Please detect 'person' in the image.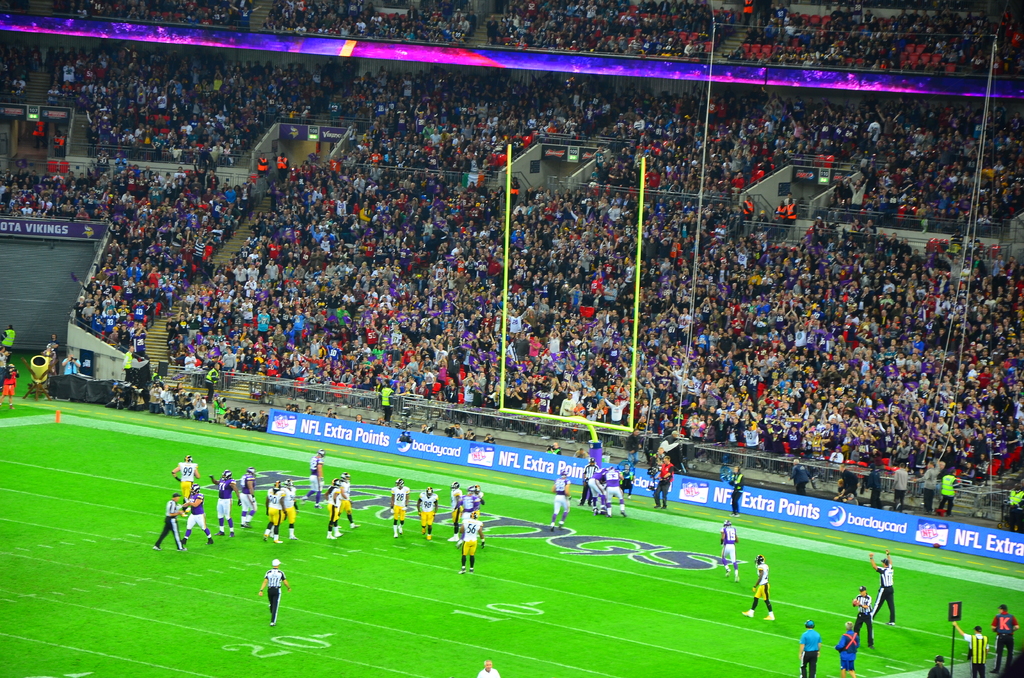
x1=238, y1=466, x2=252, y2=524.
